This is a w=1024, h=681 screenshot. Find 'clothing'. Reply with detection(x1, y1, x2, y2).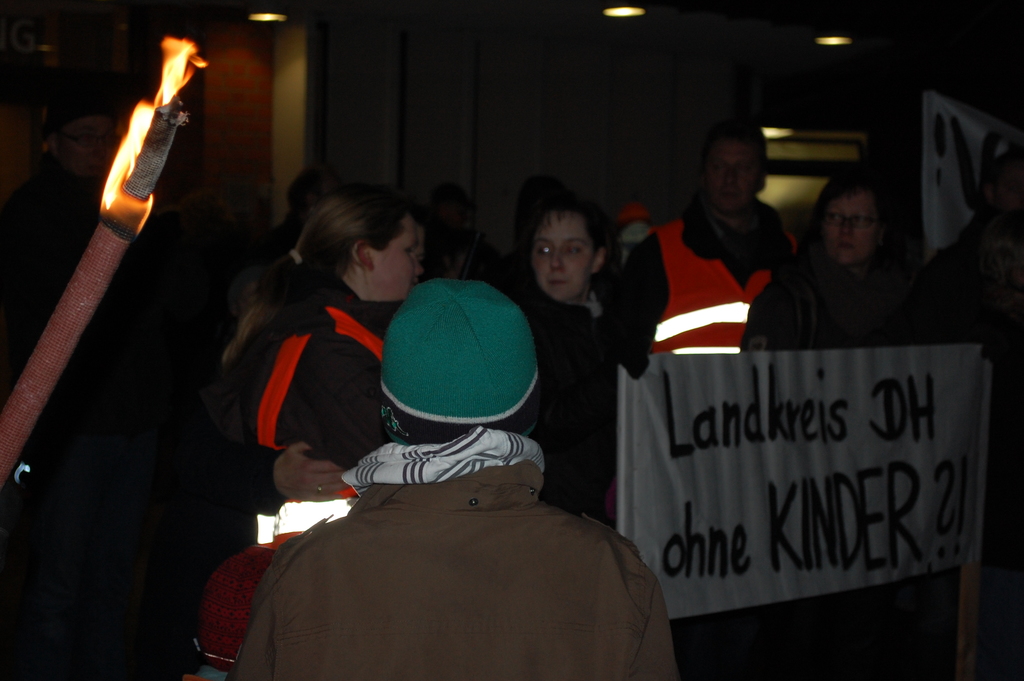
detection(608, 221, 655, 271).
